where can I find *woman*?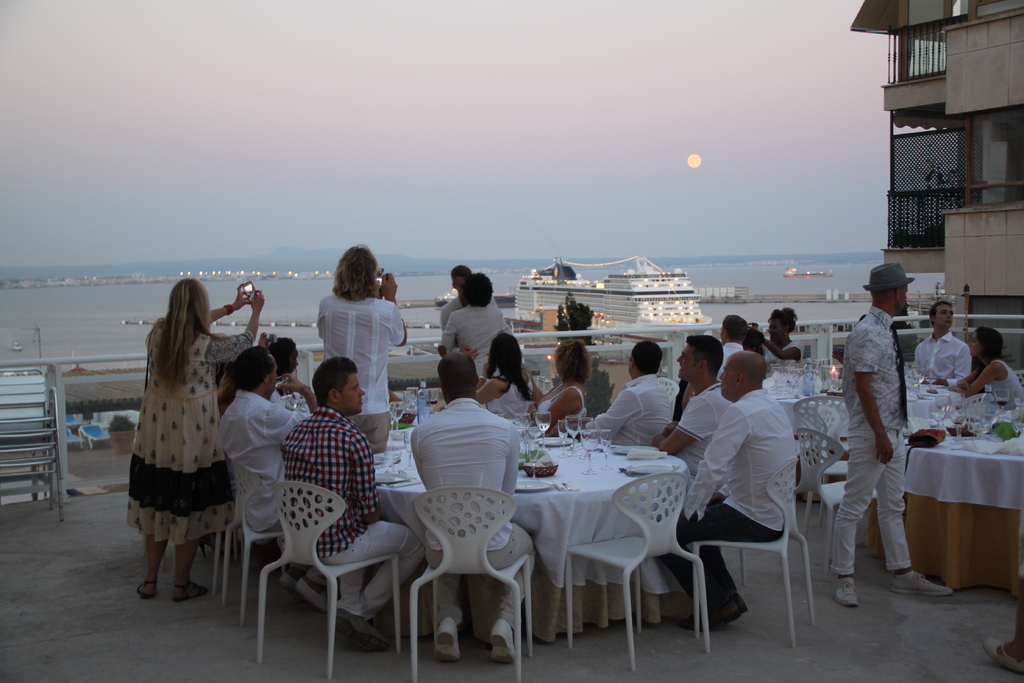
You can find it at 955/327/1023/409.
